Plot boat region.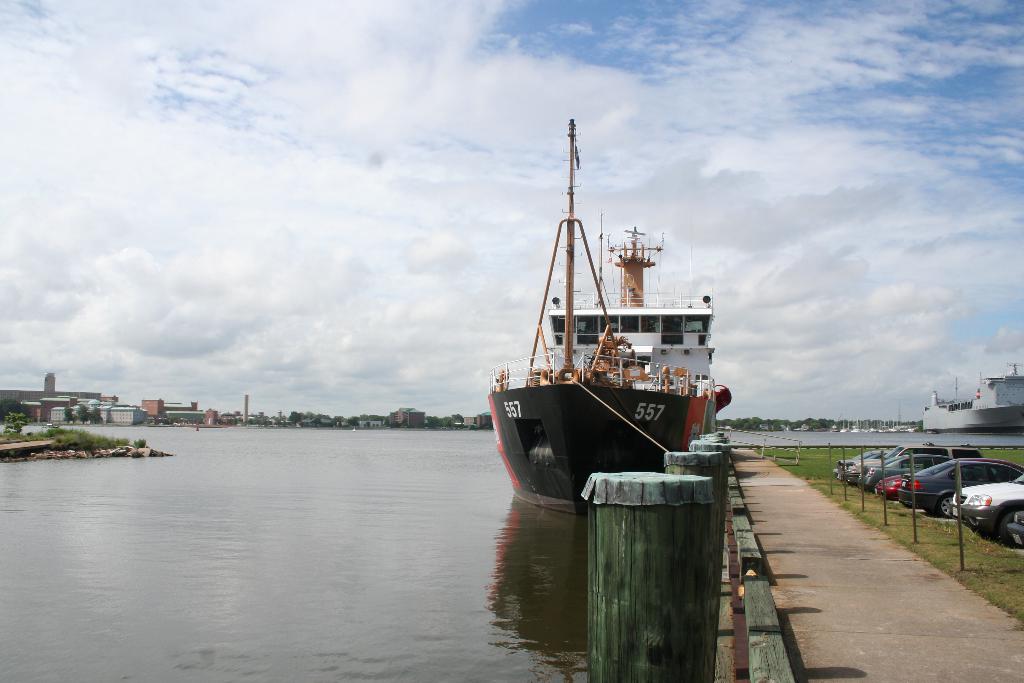
Plotted at [left=479, top=227, right=739, bottom=496].
